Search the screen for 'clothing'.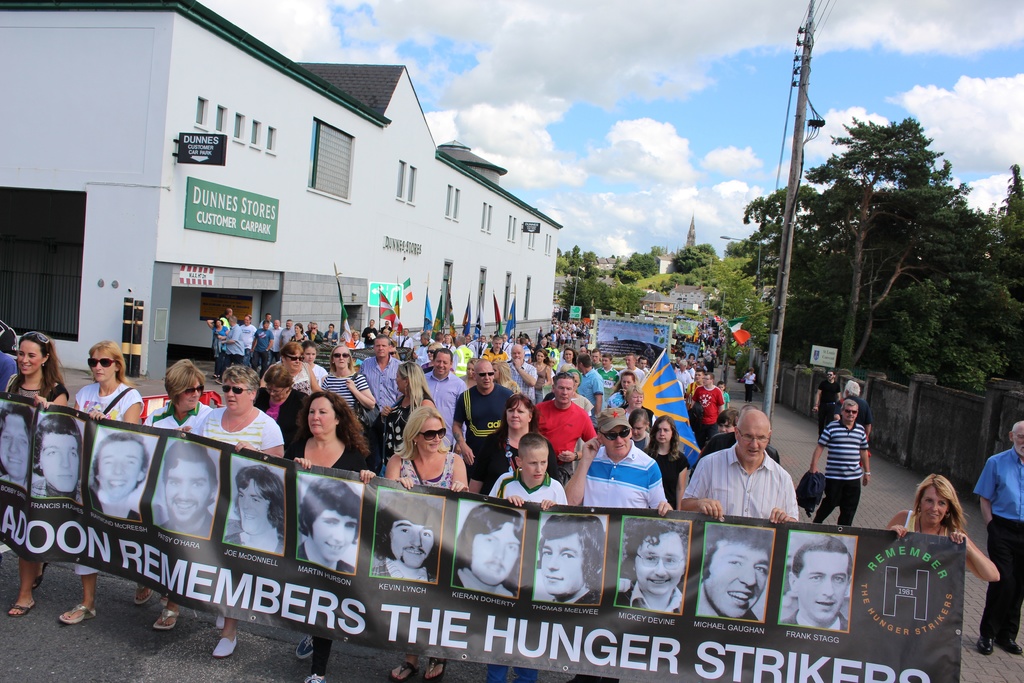
Found at [365,361,412,424].
